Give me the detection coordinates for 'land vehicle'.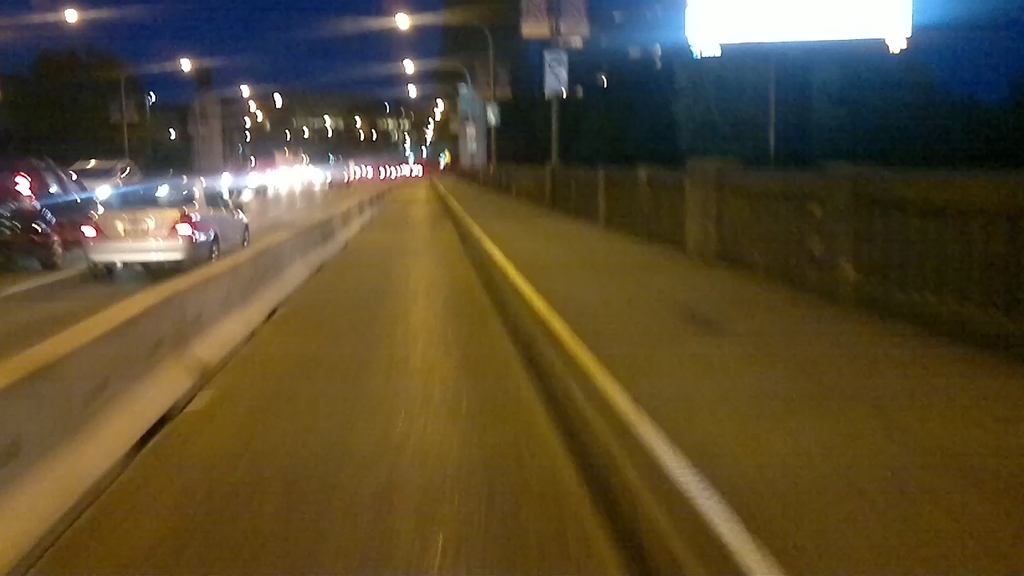
bbox=[77, 175, 255, 272].
